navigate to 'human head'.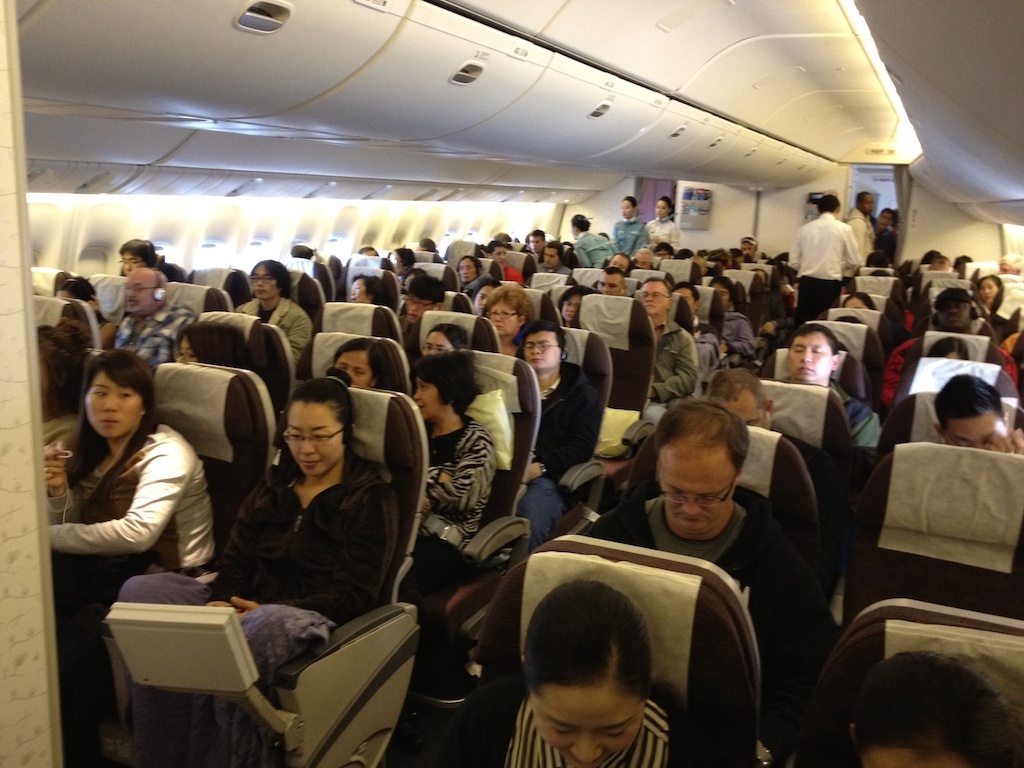
Navigation target: locate(670, 245, 698, 263).
